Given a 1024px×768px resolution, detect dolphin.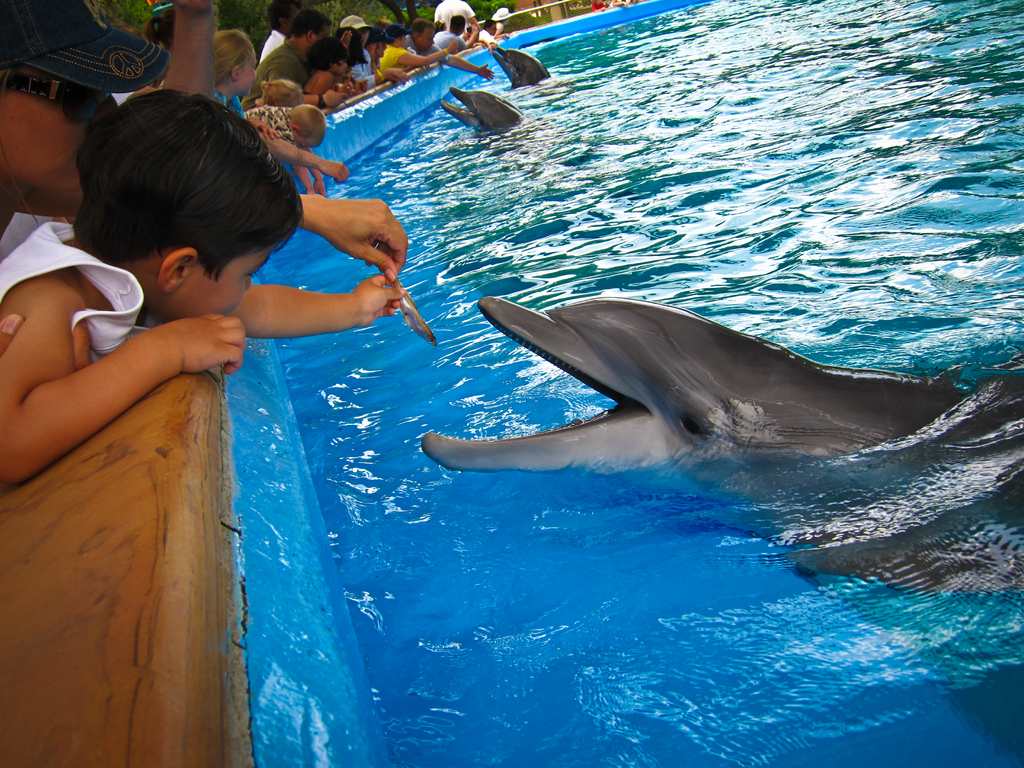
bbox(415, 291, 1023, 767).
